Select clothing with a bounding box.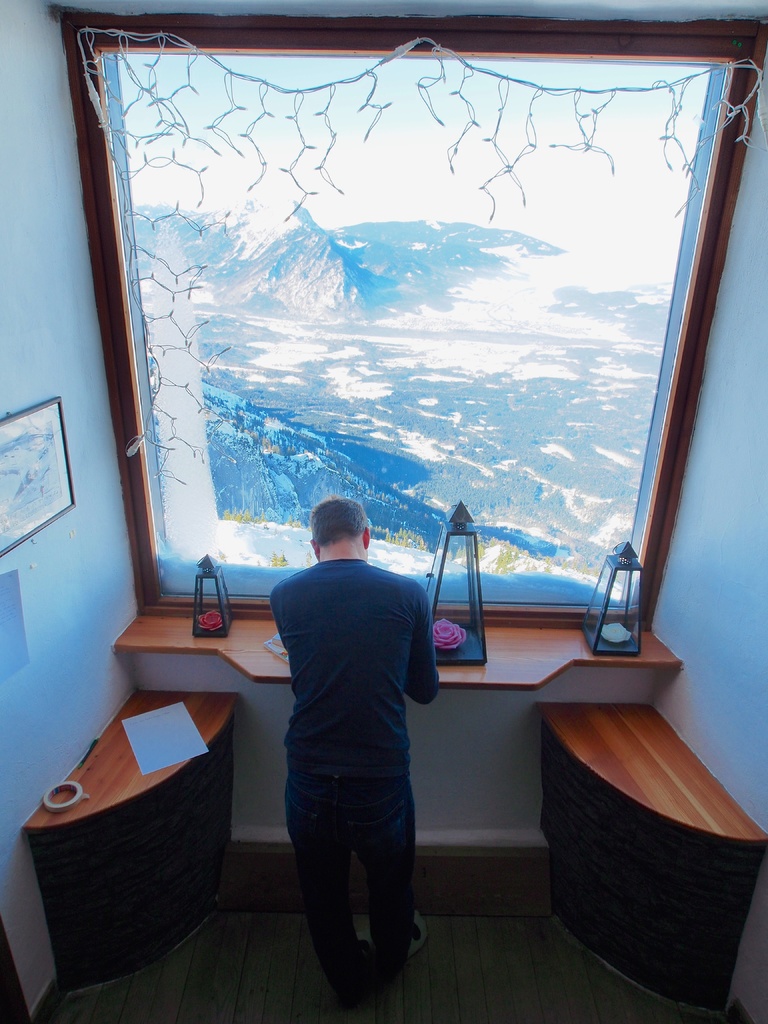
box(255, 554, 447, 778).
